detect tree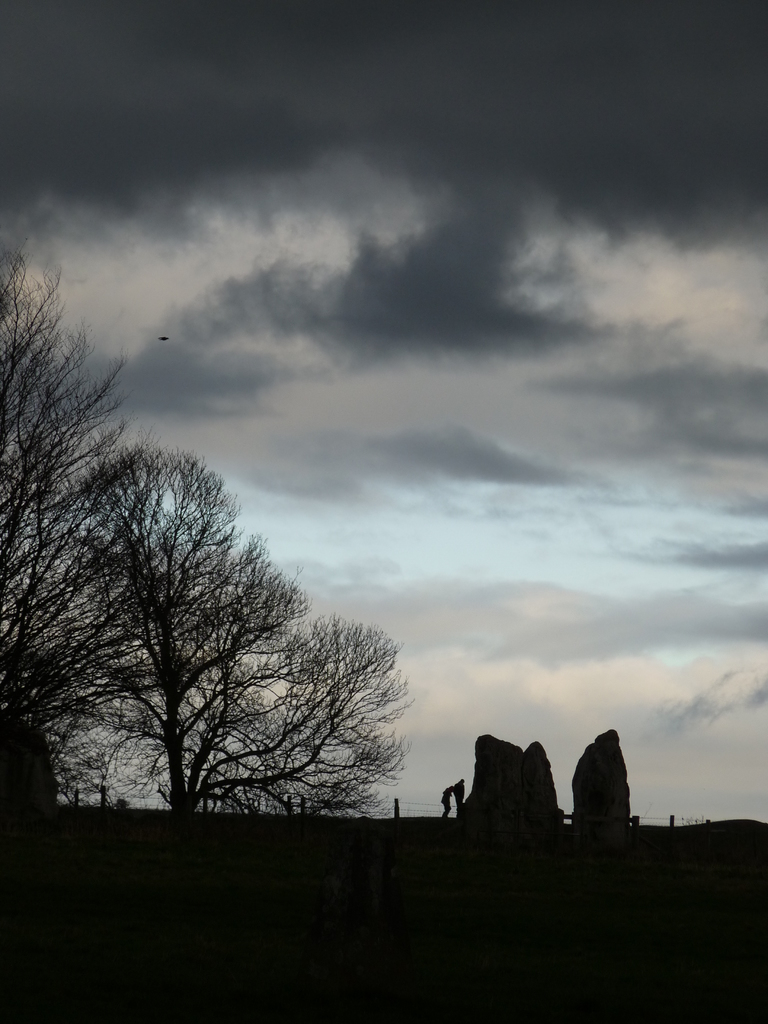
[x1=184, y1=620, x2=424, y2=817]
